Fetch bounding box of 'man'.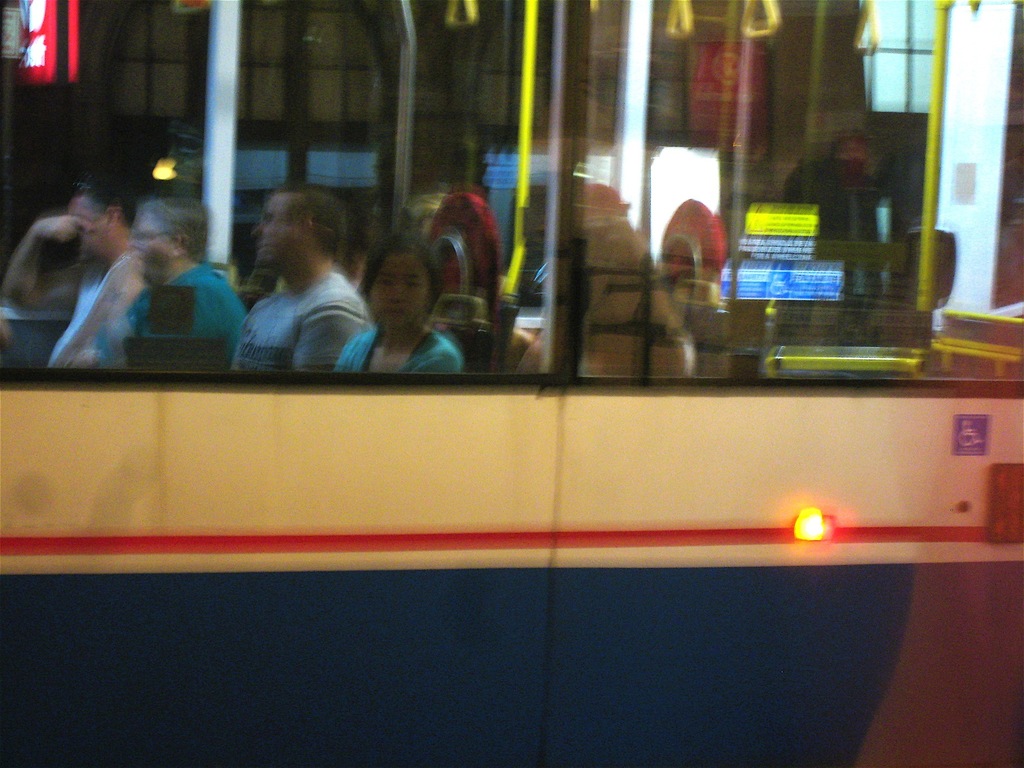
Bbox: select_region(213, 209, 399, 366).
